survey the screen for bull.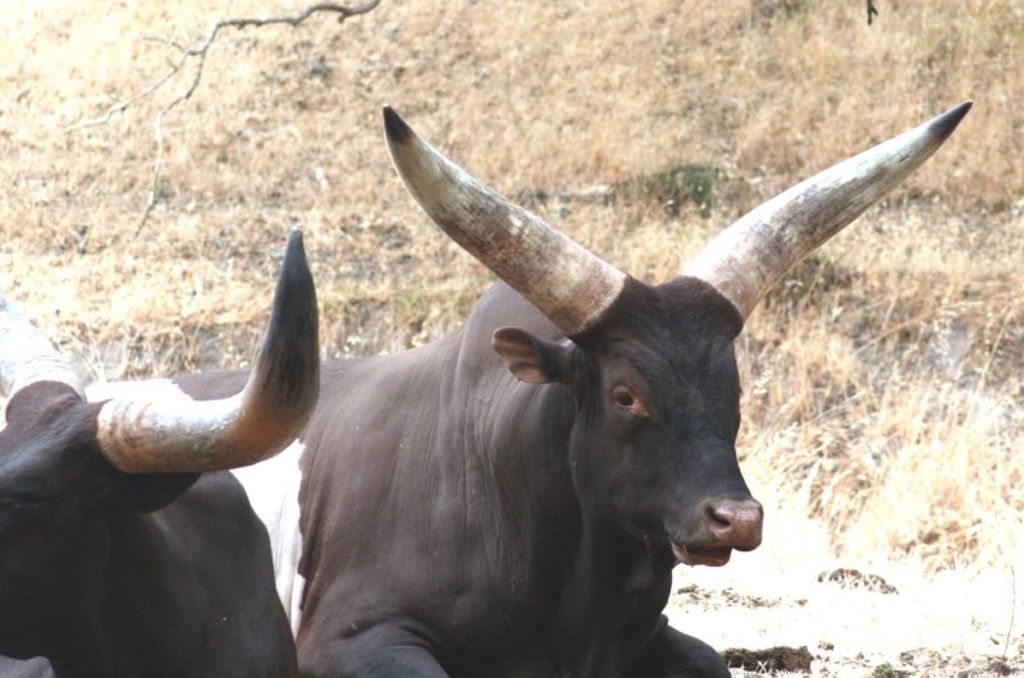
Survey found: box=[0, 225, 307, 677].
